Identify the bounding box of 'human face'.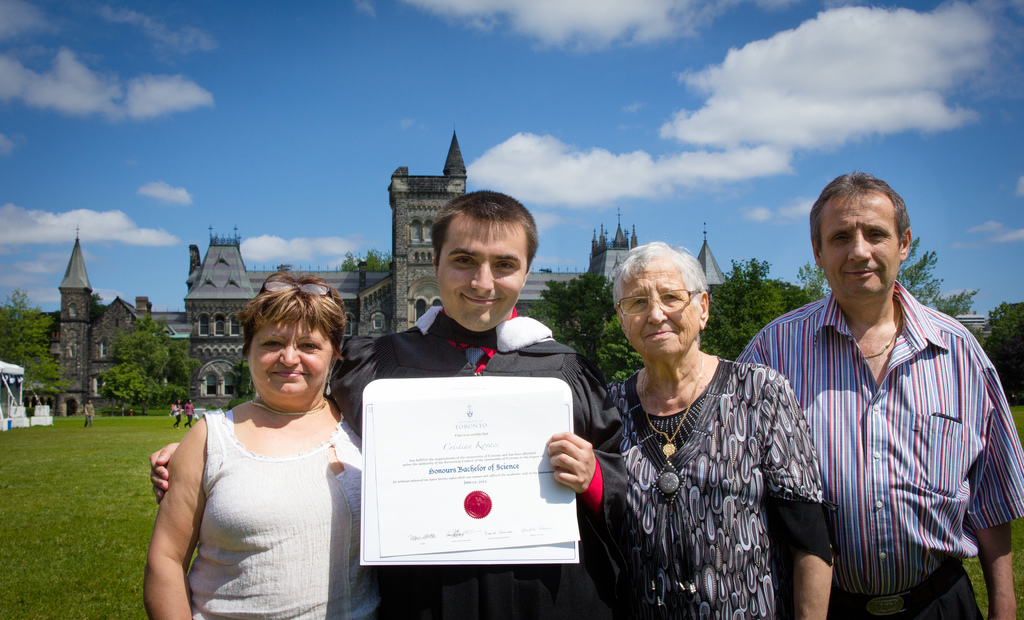
(619,261,695,361).
